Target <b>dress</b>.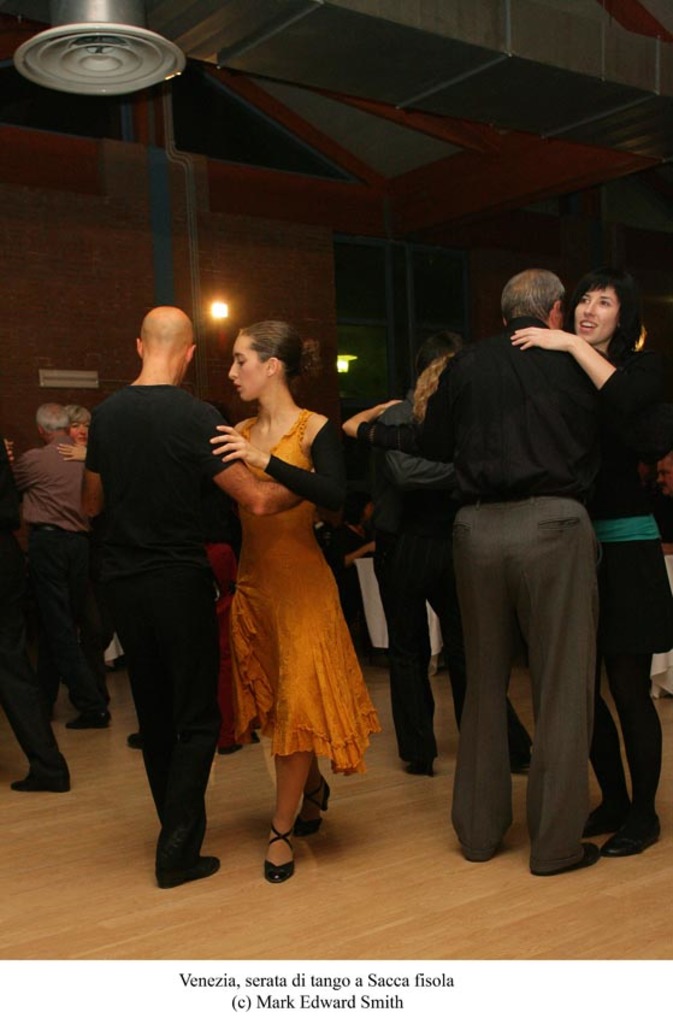
Target region: [218,410,382,776].
